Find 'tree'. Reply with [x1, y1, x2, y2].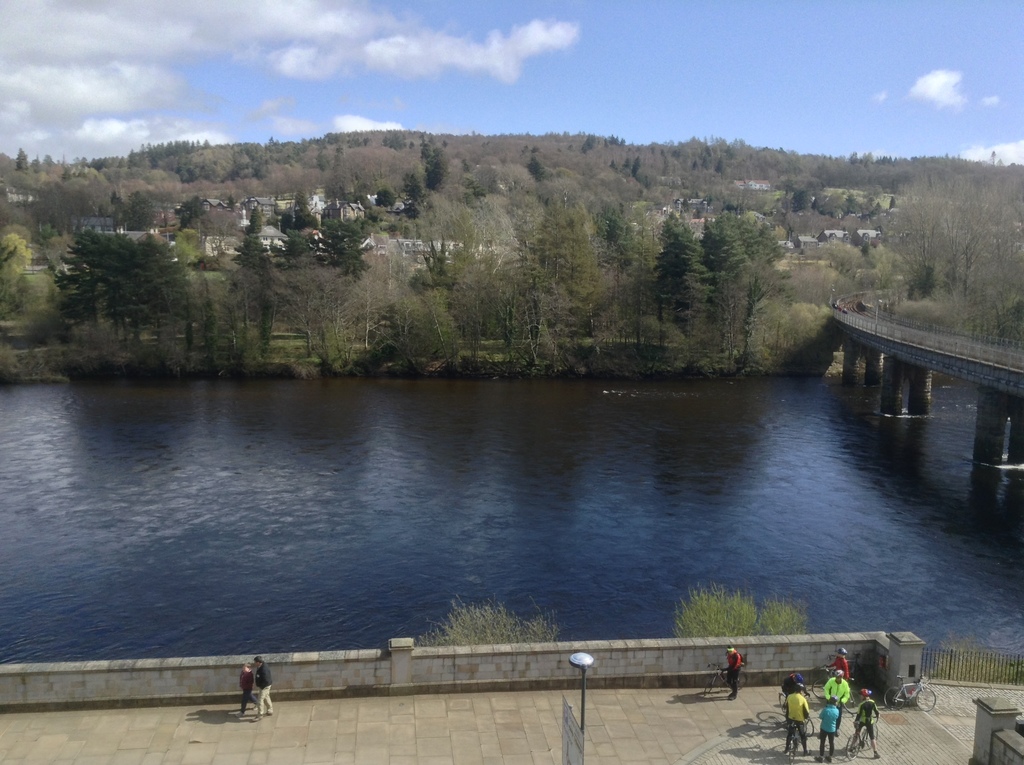
[237, 144, 277, 189].
